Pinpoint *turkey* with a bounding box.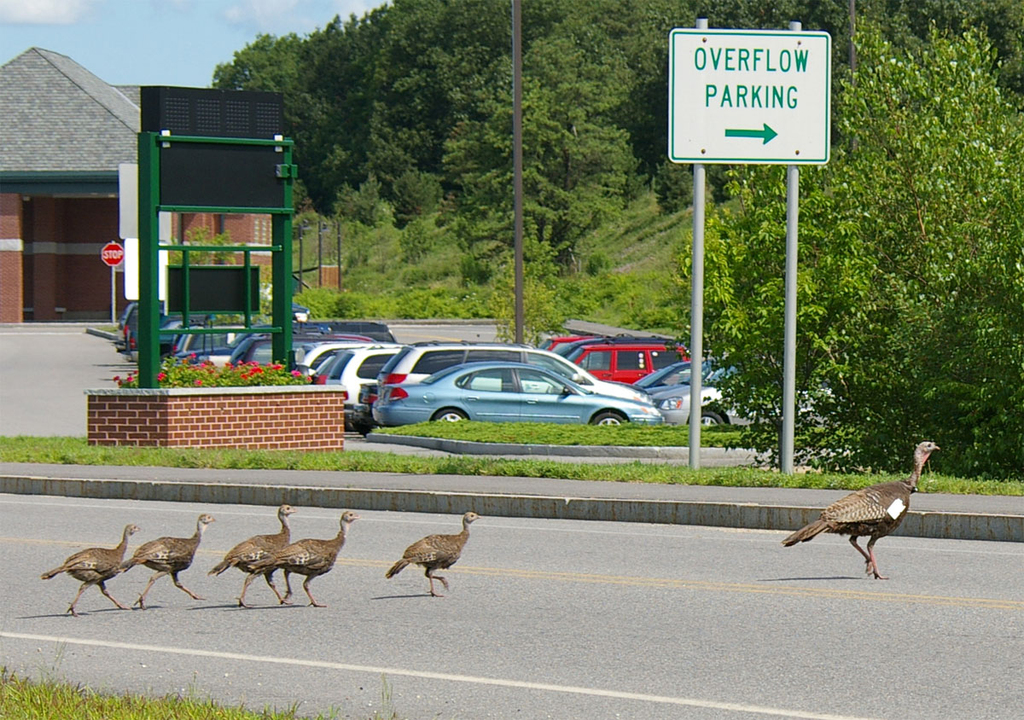
256/509/361/609.
